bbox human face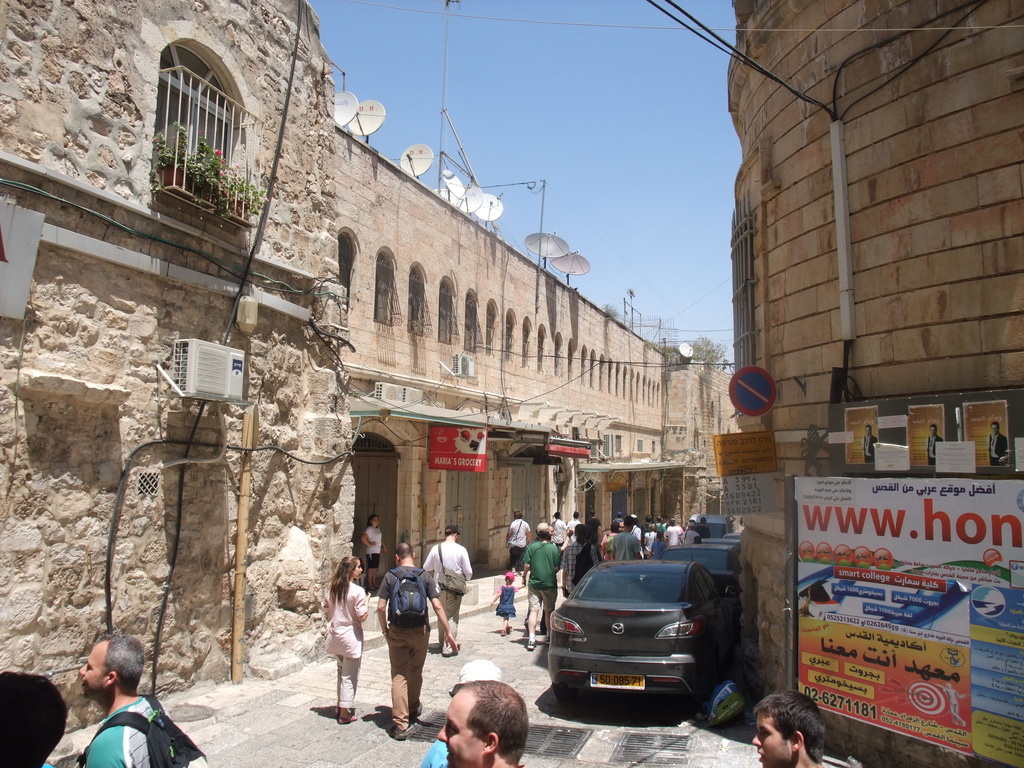
[752,713,792,767]
